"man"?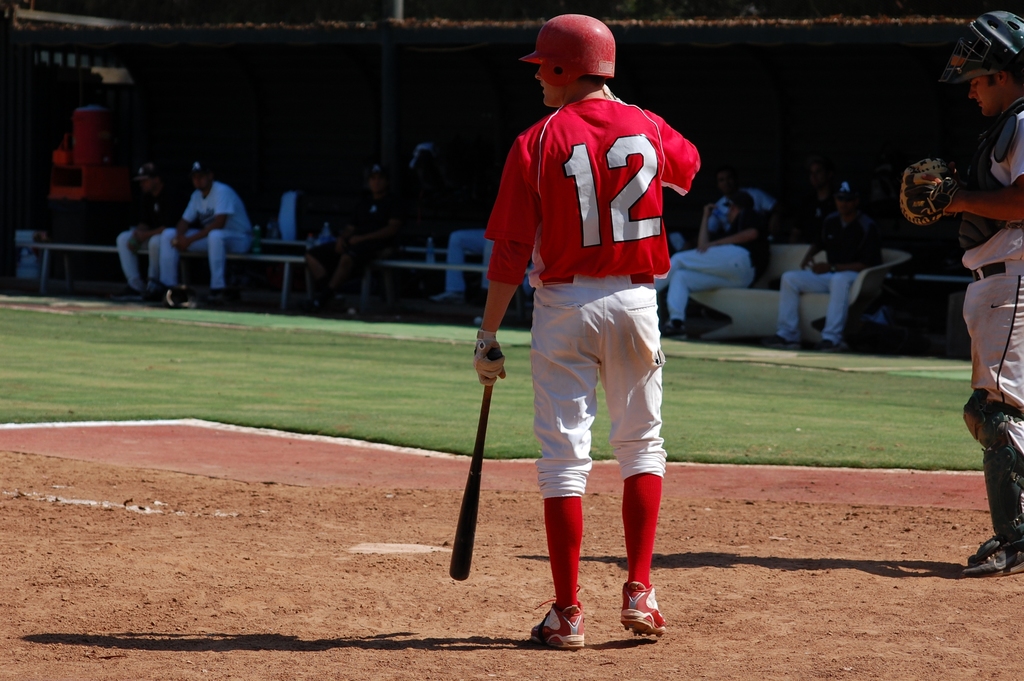
bbox=(109, 161, 192, 308)
